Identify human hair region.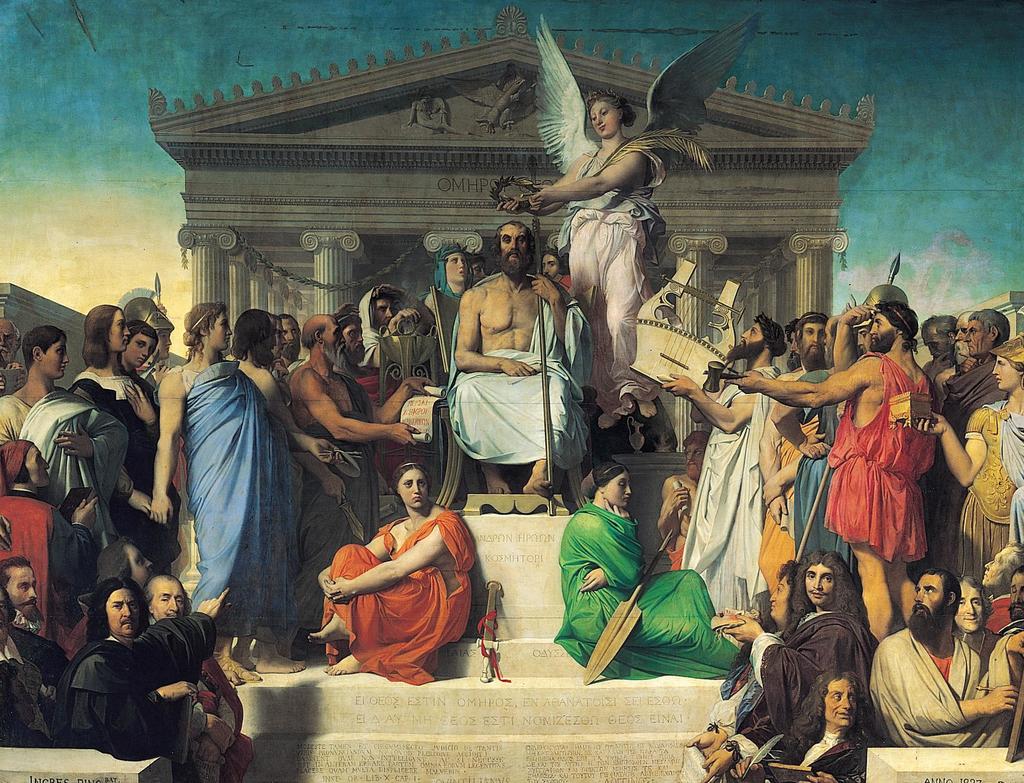
Region: rect(1002, 542, 1023, 577).
